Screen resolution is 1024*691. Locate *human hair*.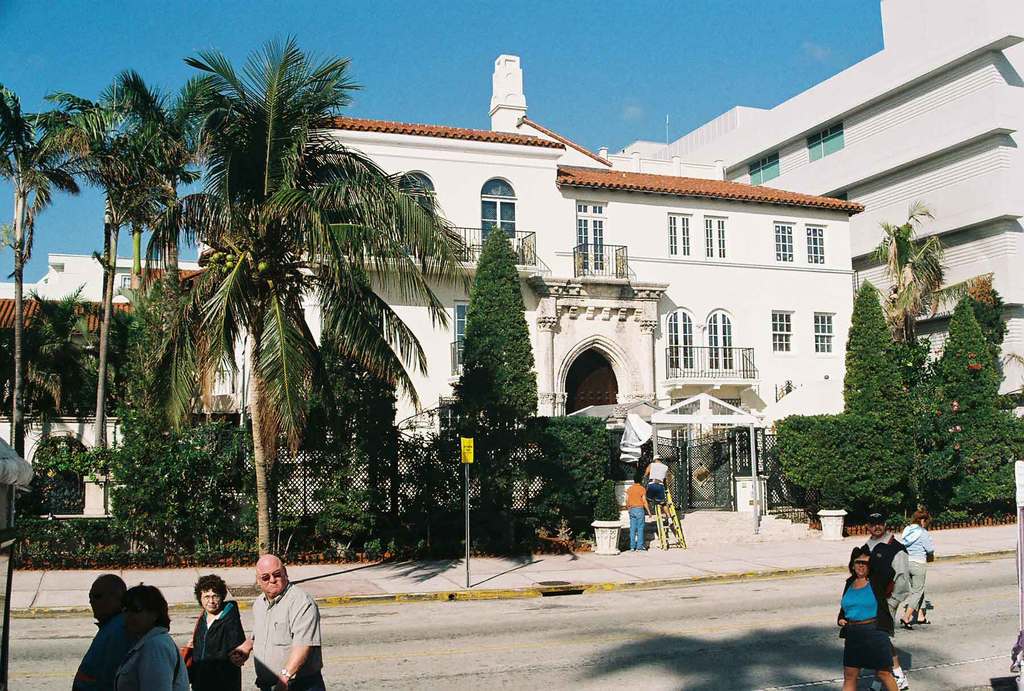
select_region(120, 580, 173, 631).
